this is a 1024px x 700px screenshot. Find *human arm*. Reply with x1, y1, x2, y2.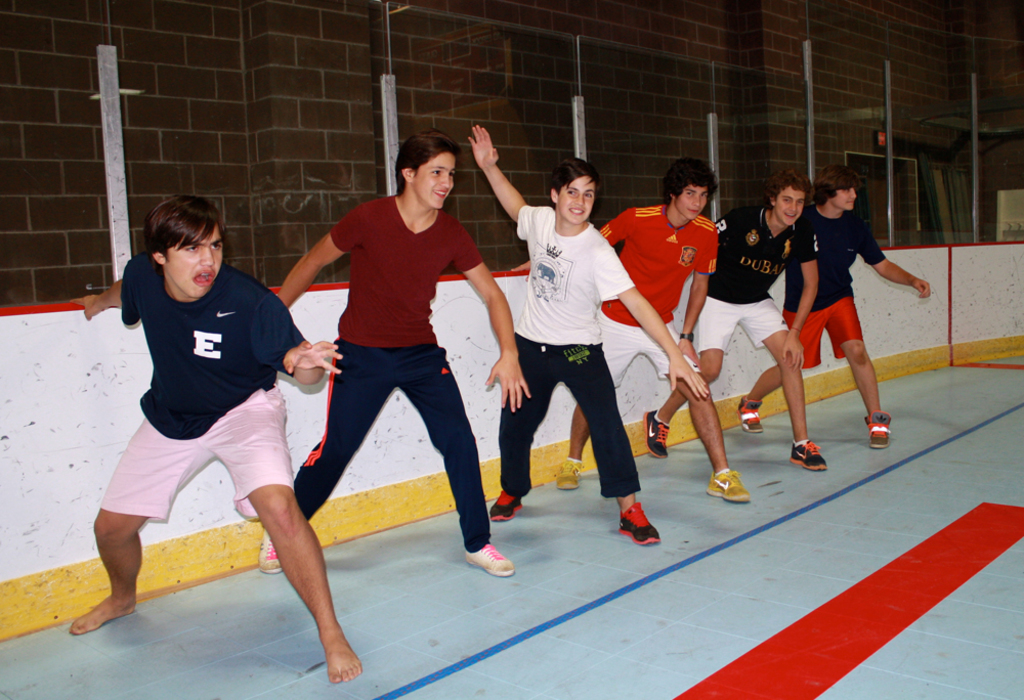
788, 222, 823, 374.
